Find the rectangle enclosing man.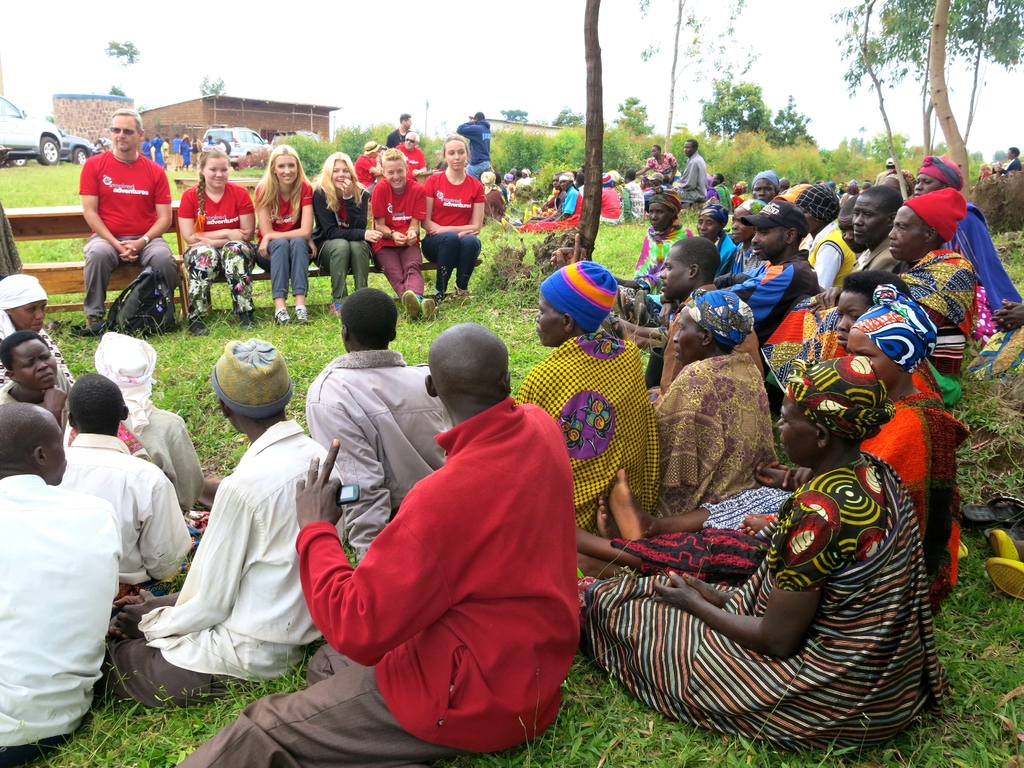
<box>173,322,580,767</box>.
